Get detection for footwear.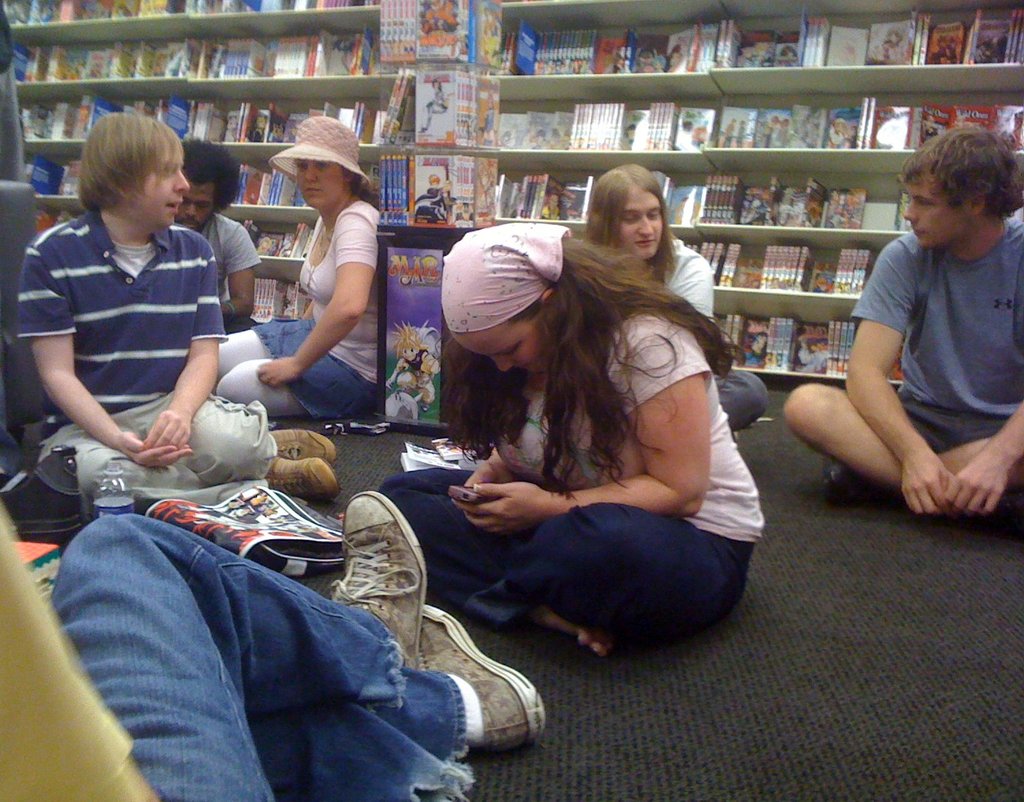
Detection: crop(422, 601, 545, 756).
